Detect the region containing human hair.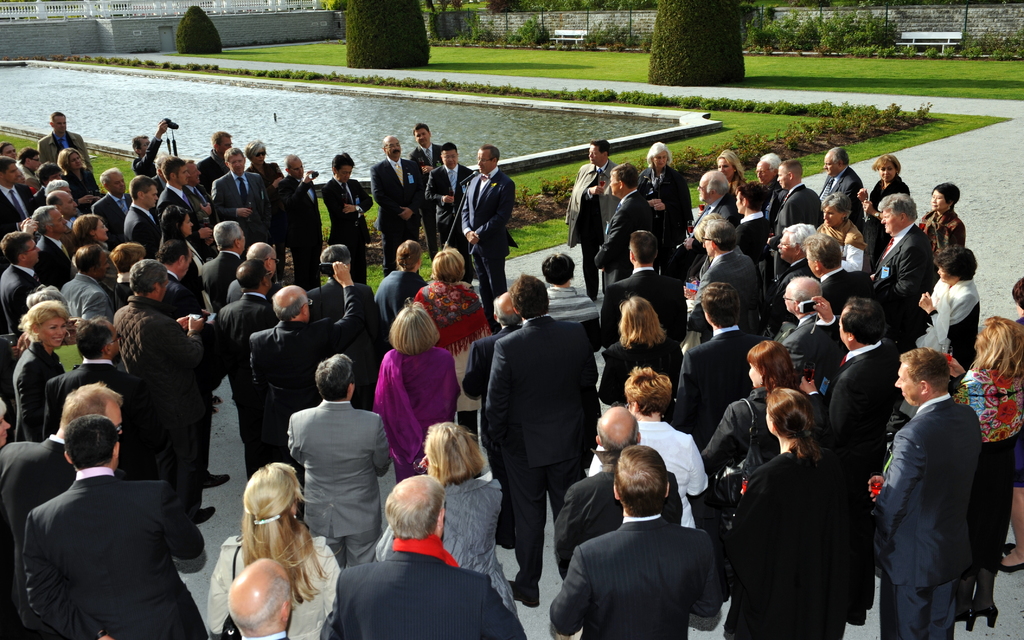
(509,271,548,317).
